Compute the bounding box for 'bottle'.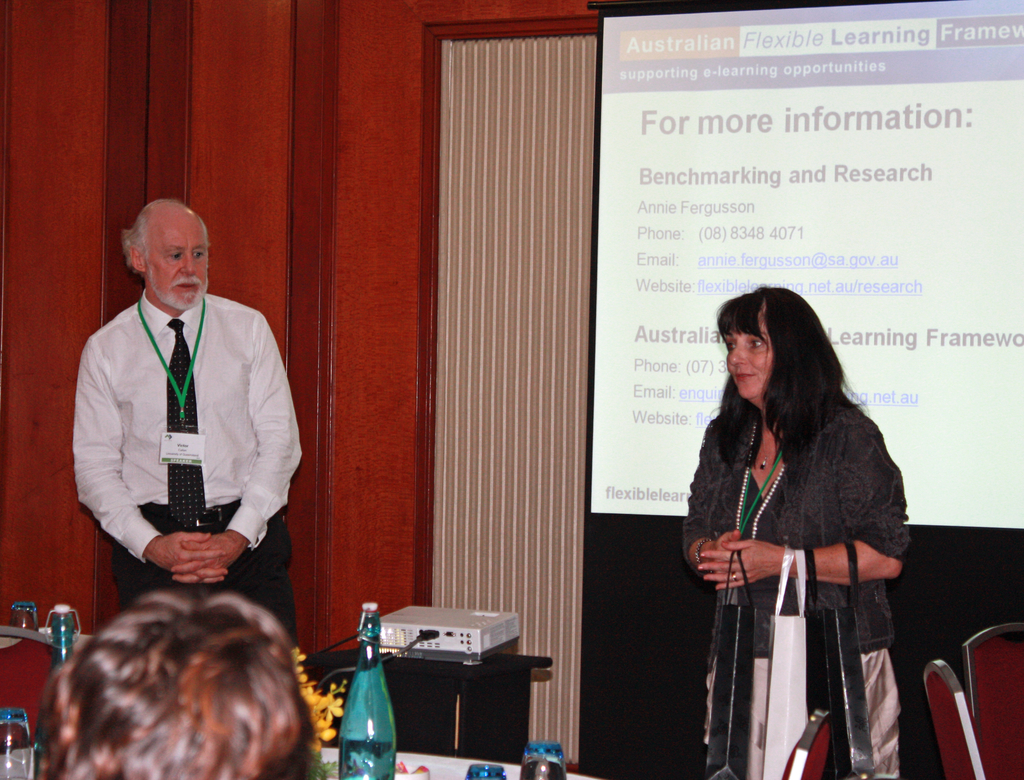
[left=519, top=742, right=572, bottom=779].
